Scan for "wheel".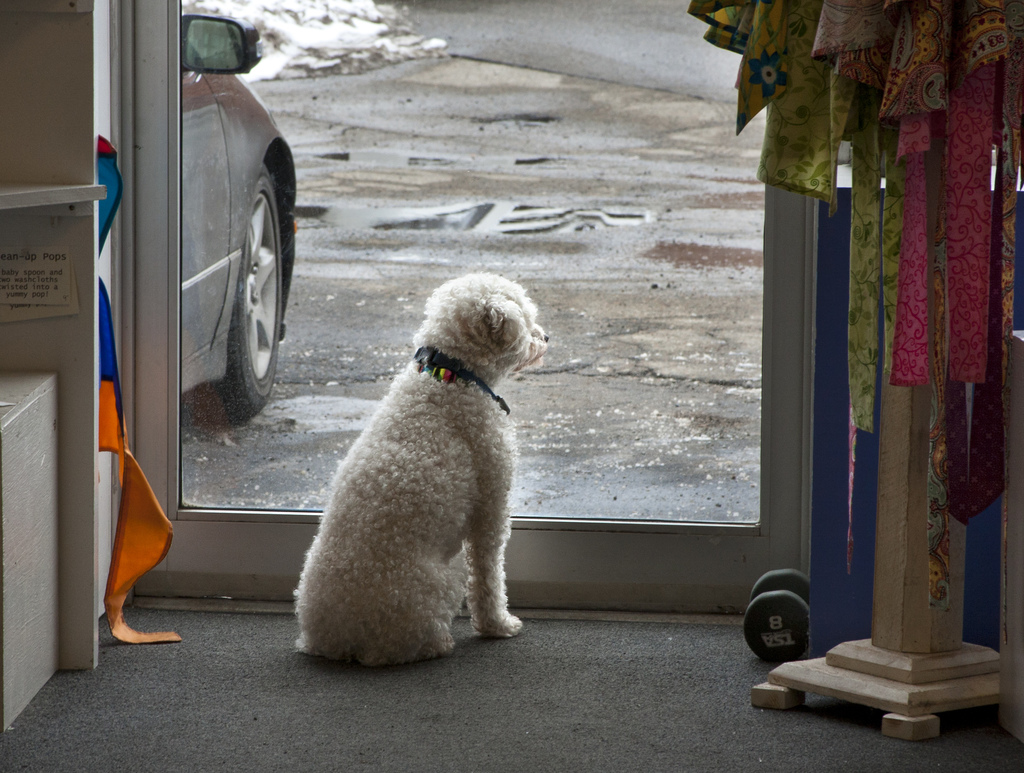
Scan result: {"x1": 750, "y1": 569, "x2": 813, "y2": 601}.
